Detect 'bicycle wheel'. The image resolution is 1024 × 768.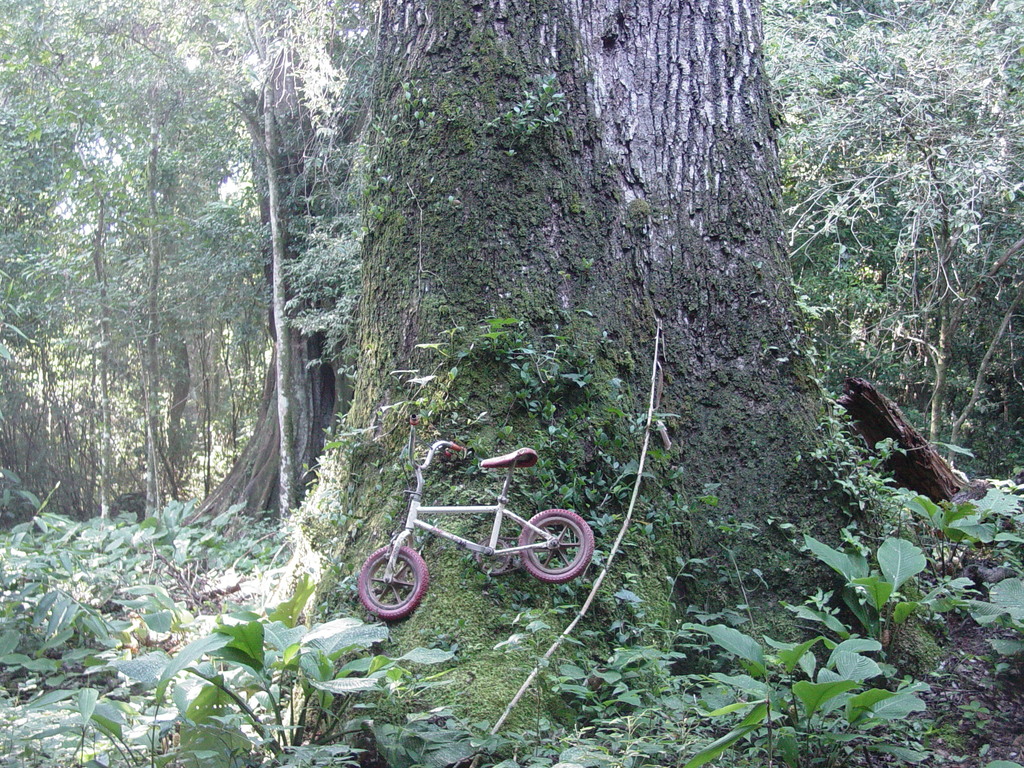
bbox=(360, 555, 432, 632).
